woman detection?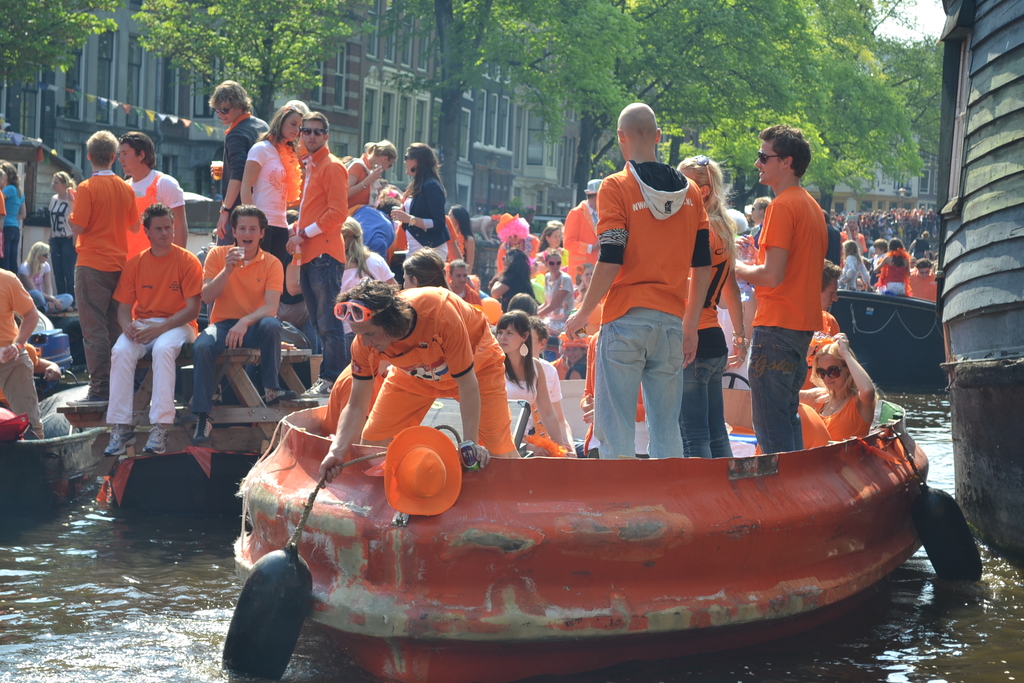
672,152,746,459
